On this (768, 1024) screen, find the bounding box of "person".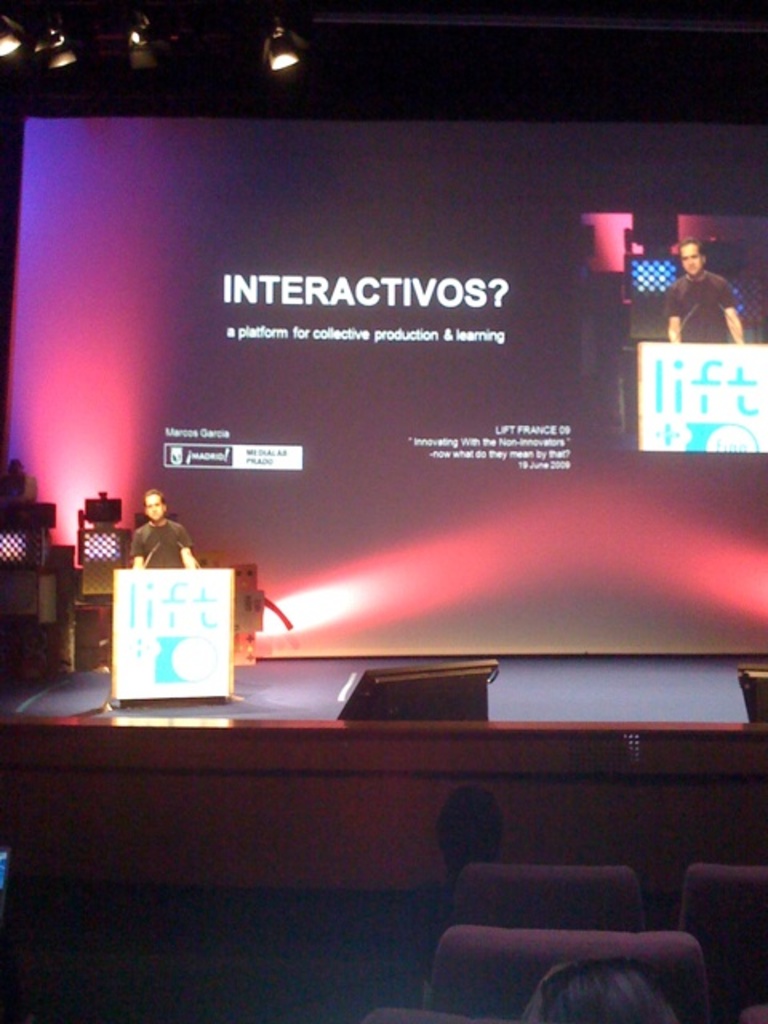
Bounding box: <region>670, 237, 741, 346</region>.
